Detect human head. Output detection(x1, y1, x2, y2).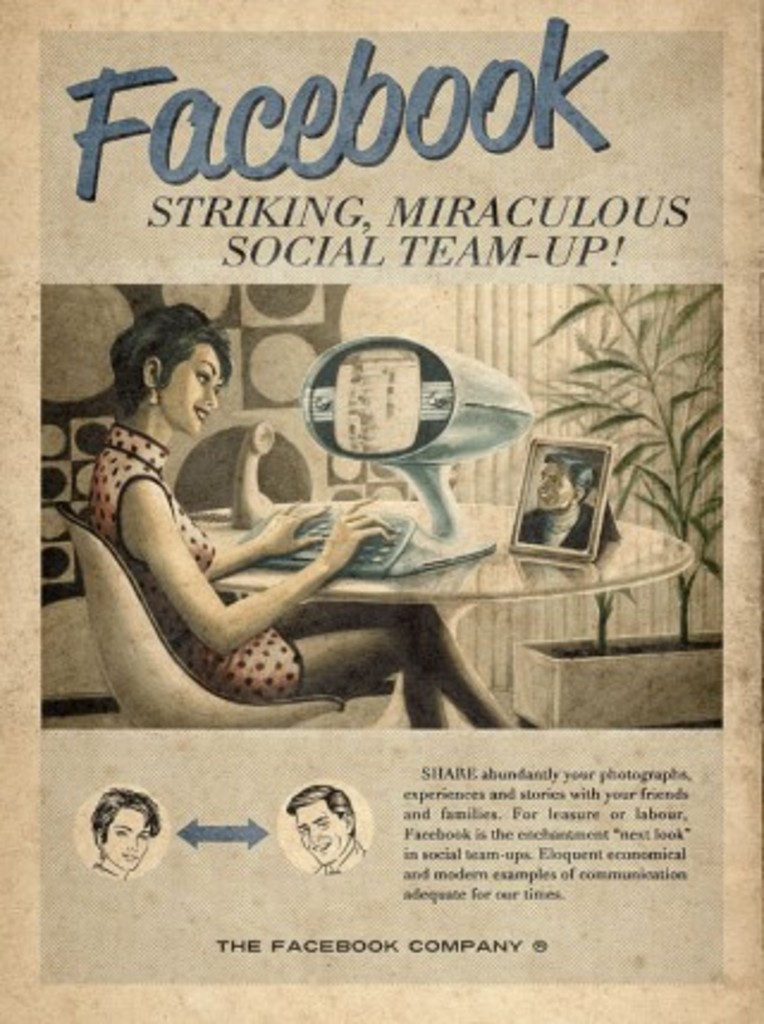
detection(537, 451, 594, 516).
